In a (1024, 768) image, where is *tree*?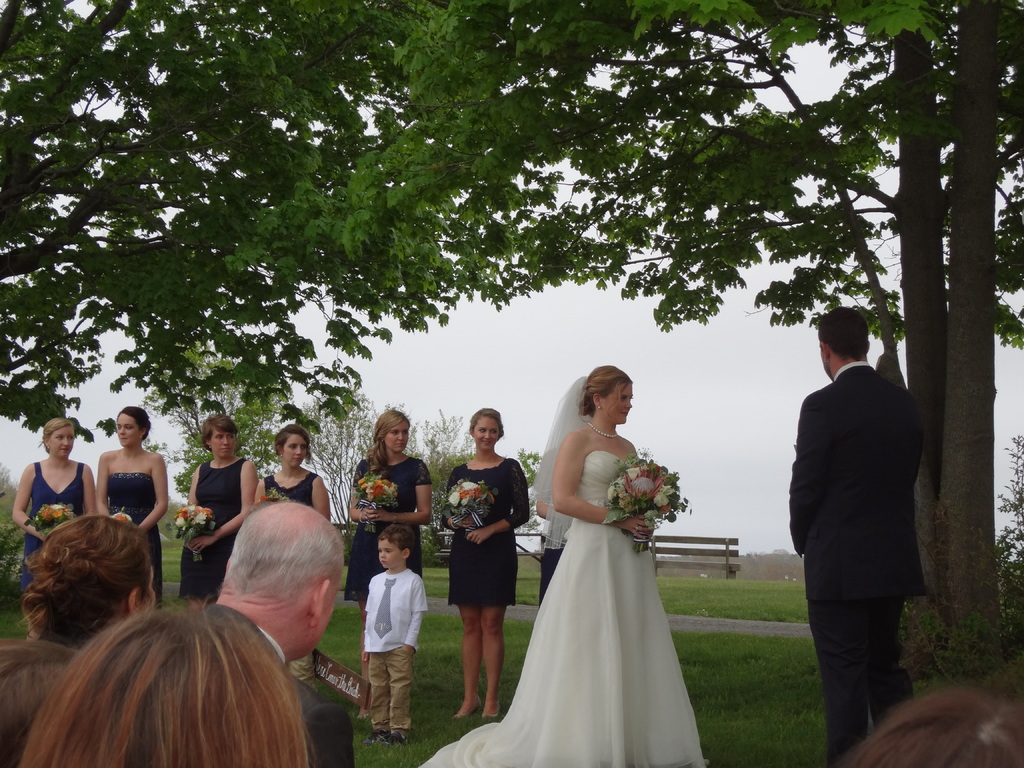
516/450/537/531.
